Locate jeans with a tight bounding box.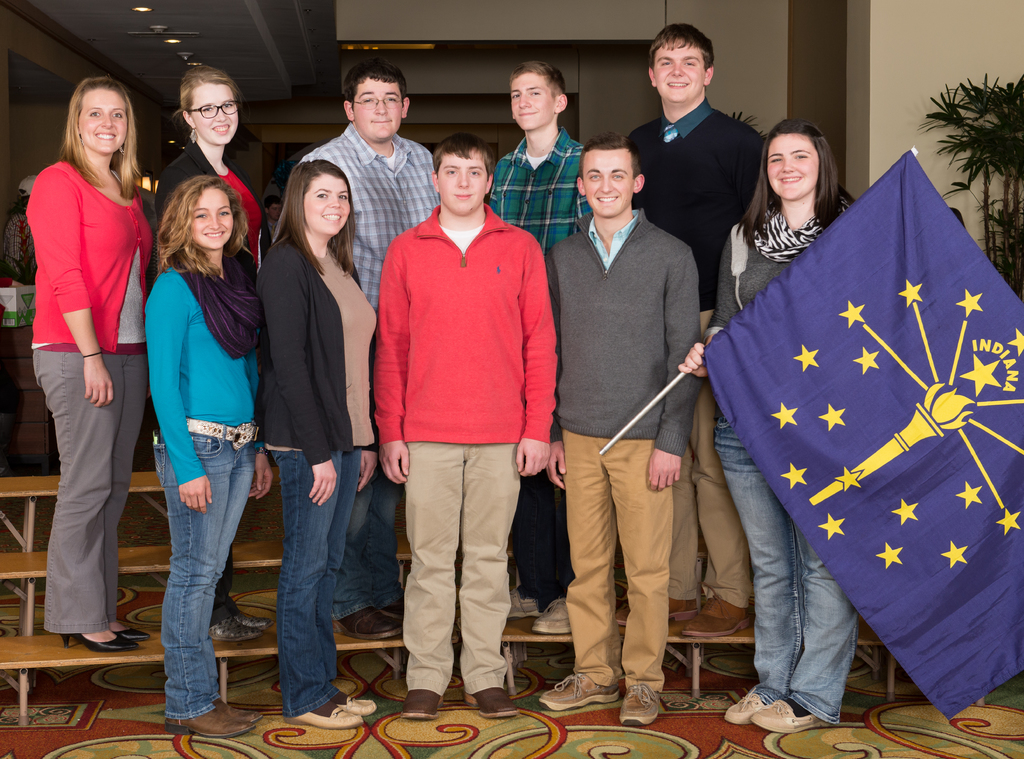
x1=401, y1=444, x2=508, y2=690.
